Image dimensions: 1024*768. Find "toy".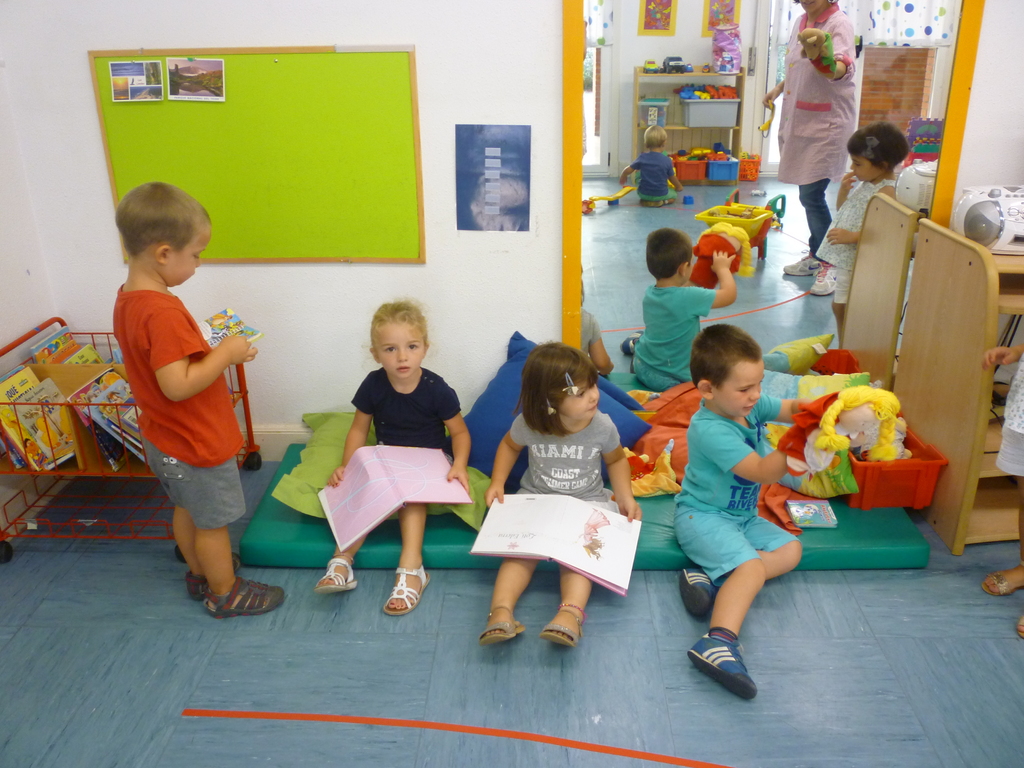
{"x1": 694, "y1": 179, "x2": 783, "y2": 277}.
